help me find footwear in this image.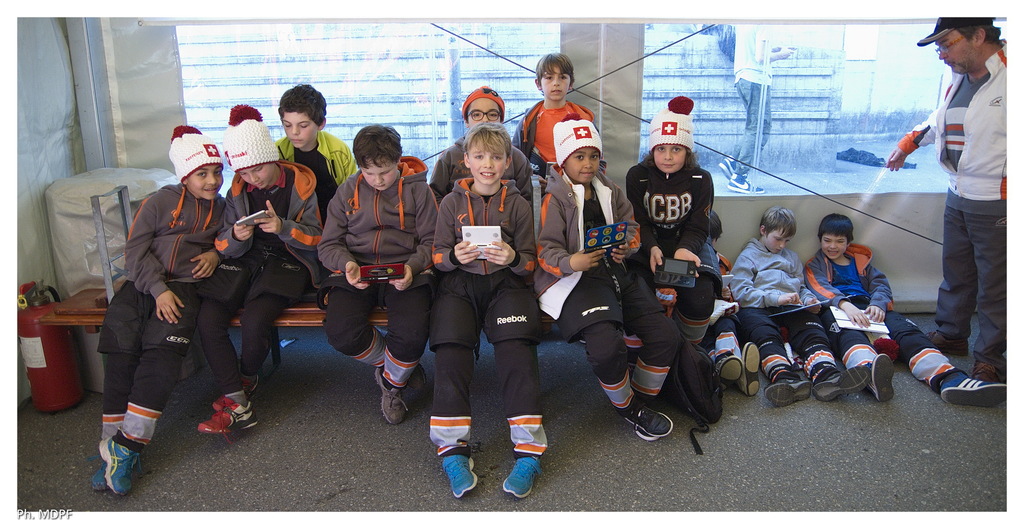
Found it: bbox=(445, 455, 479, 502).
